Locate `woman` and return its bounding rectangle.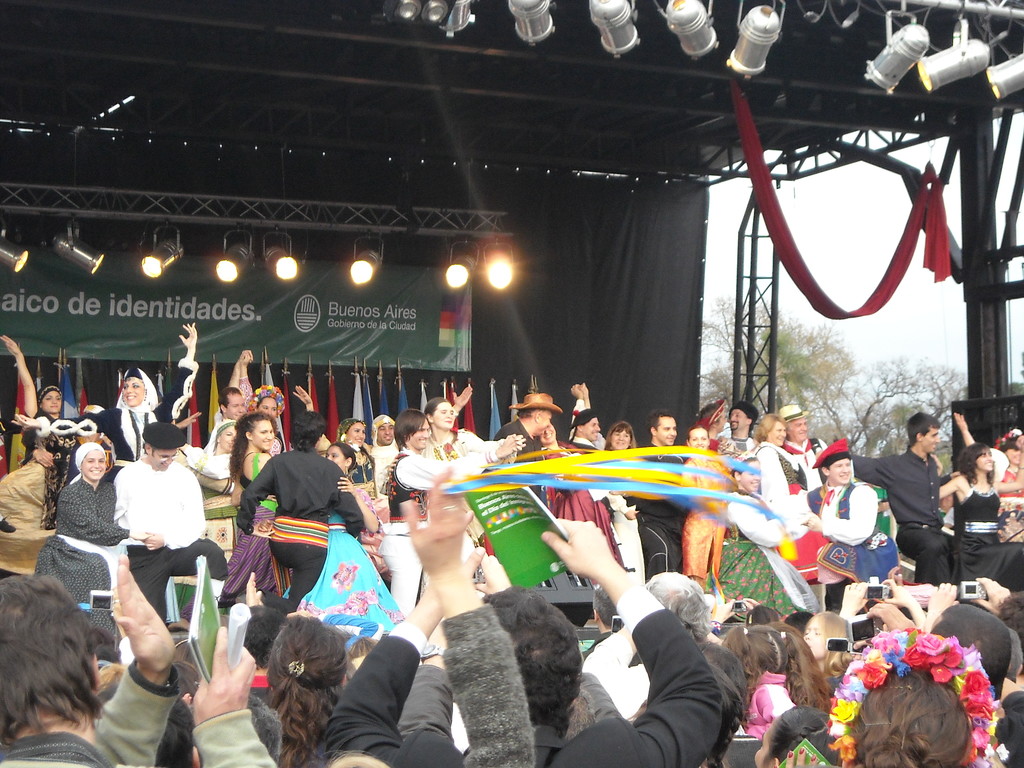
bbox(17, 383, 62, 463).
